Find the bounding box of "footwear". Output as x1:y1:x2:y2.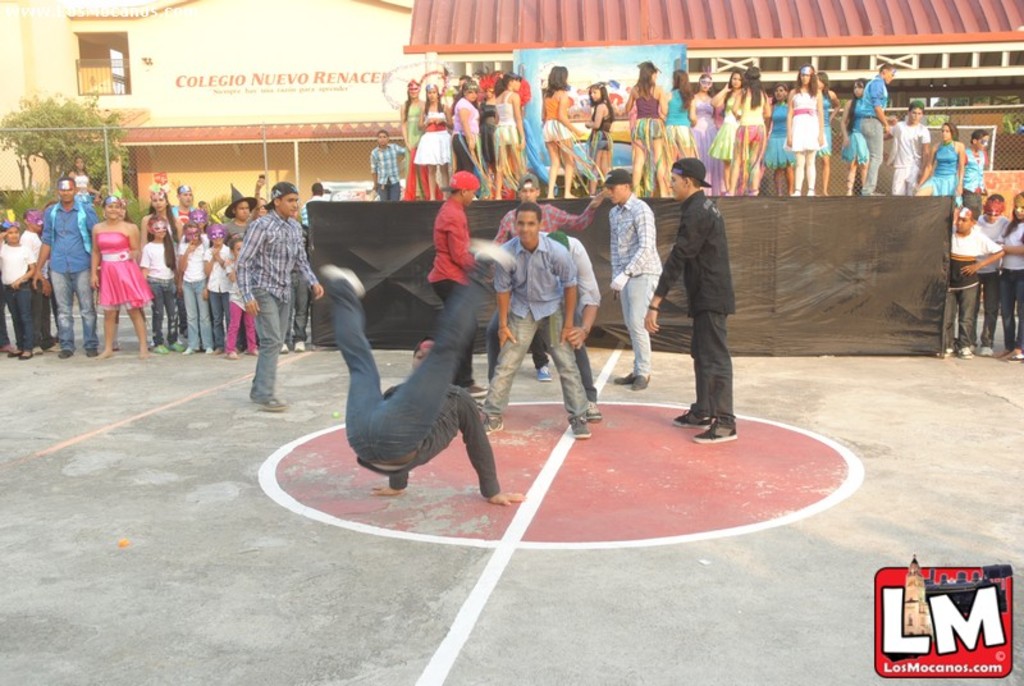
960:346:975:360.
